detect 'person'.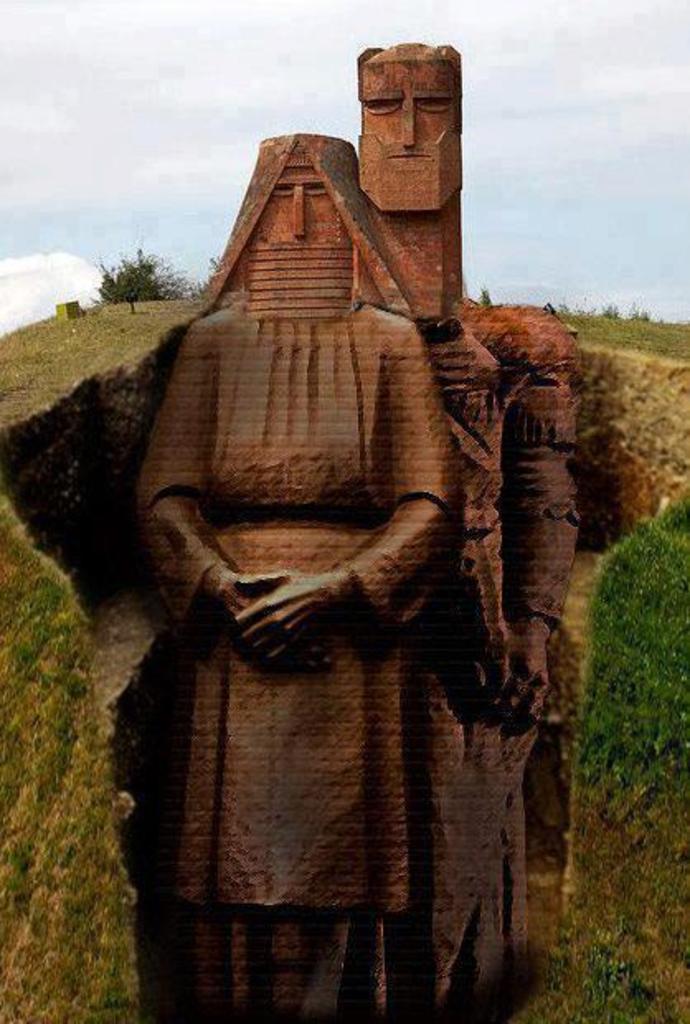
Detected at bbox(124, 122, 467, 1014).
